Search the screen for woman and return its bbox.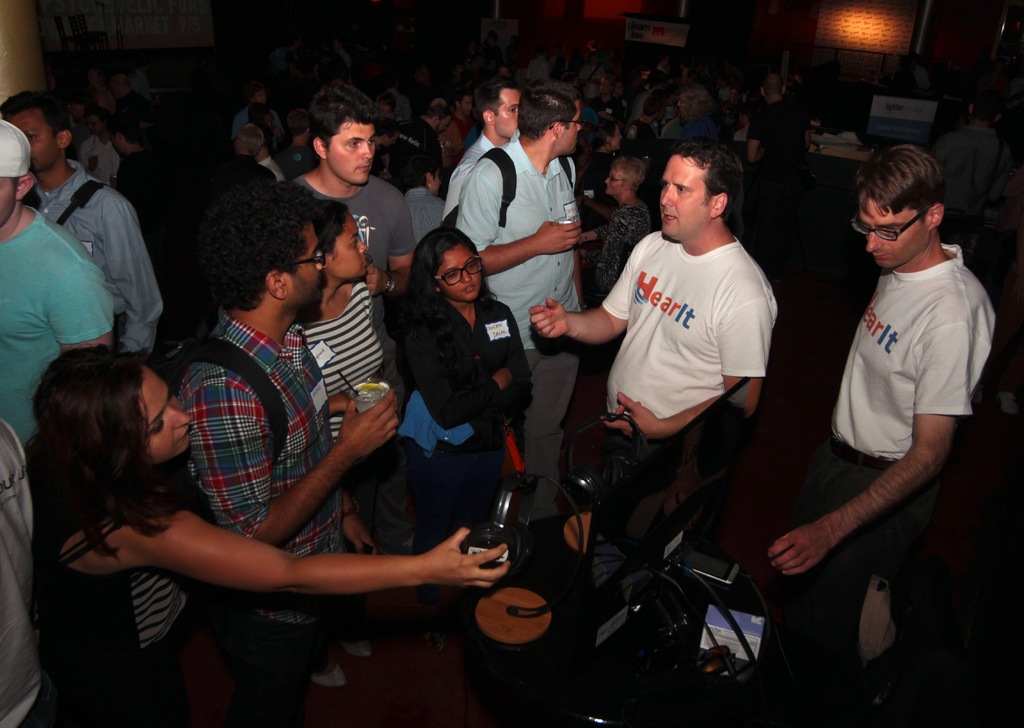
Found: 396,223,532,551.
